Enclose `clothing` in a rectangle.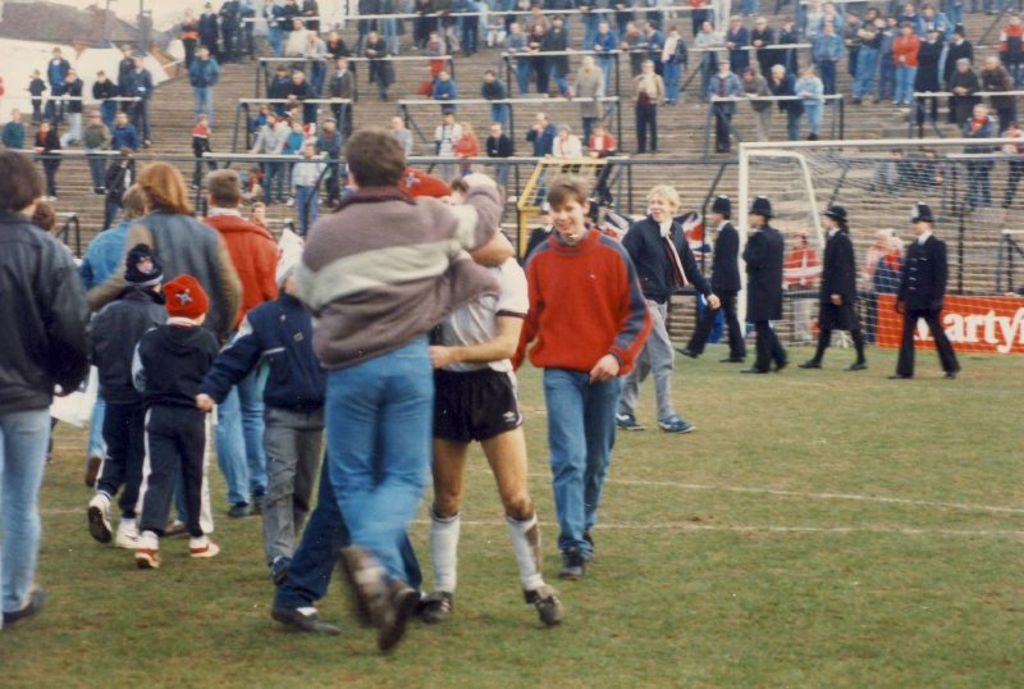
rect(279, 8, 306, 28).
